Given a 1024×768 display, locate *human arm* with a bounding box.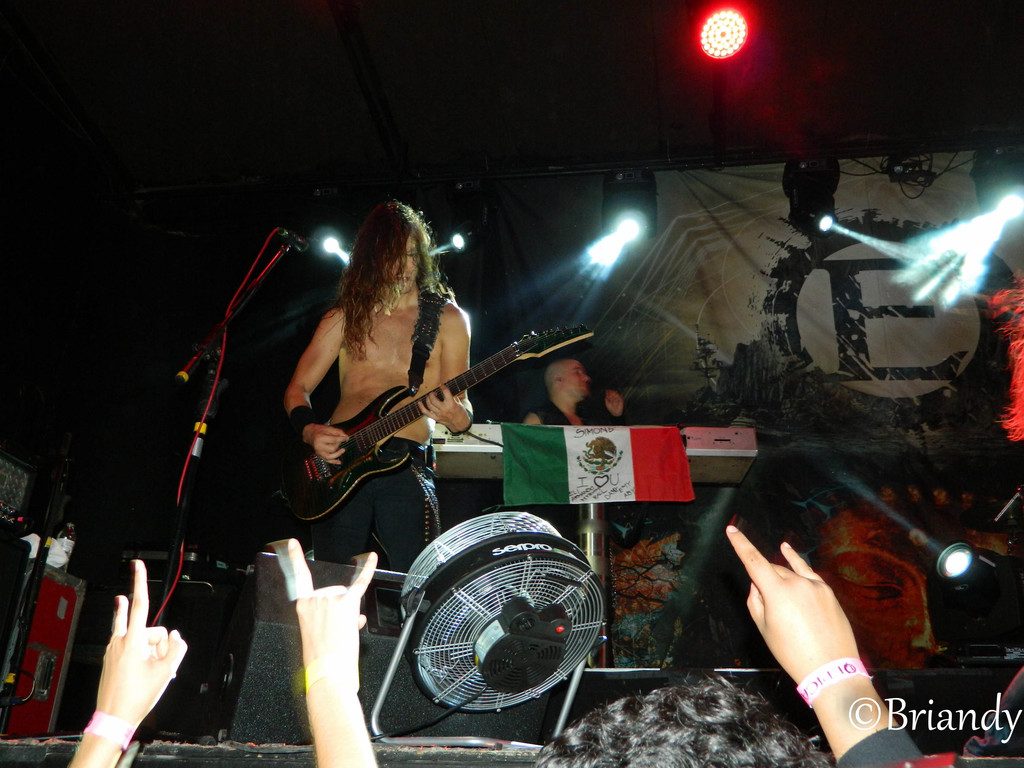
Located: {"x1": 726, "y1": 520, "x2": 922, "y2": 767}.
